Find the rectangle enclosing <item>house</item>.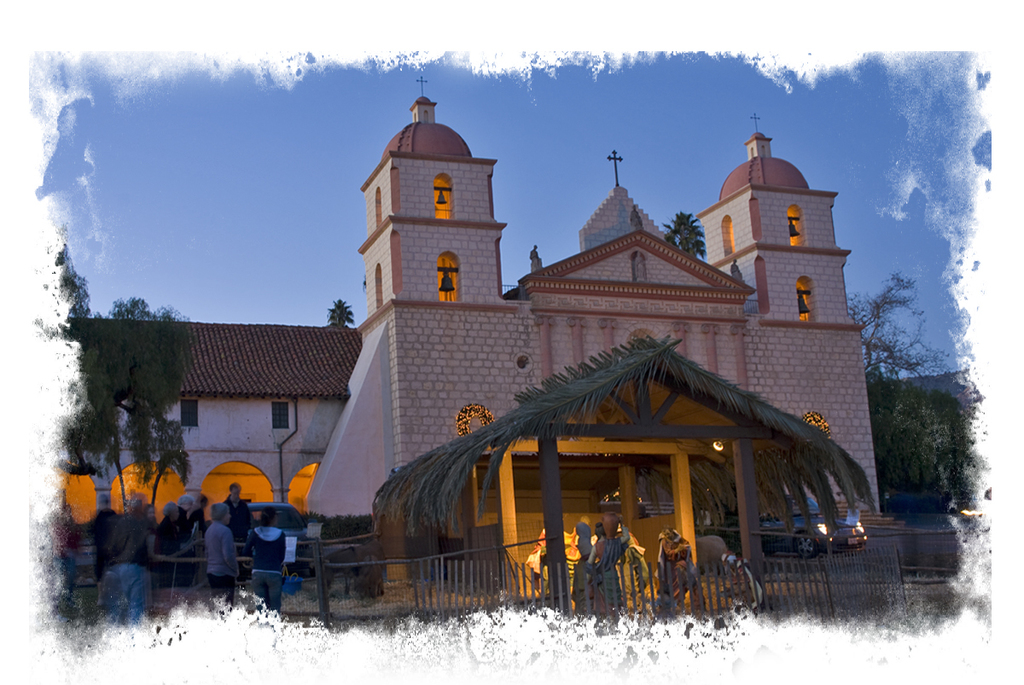
region(61, 51, 881, 607).
